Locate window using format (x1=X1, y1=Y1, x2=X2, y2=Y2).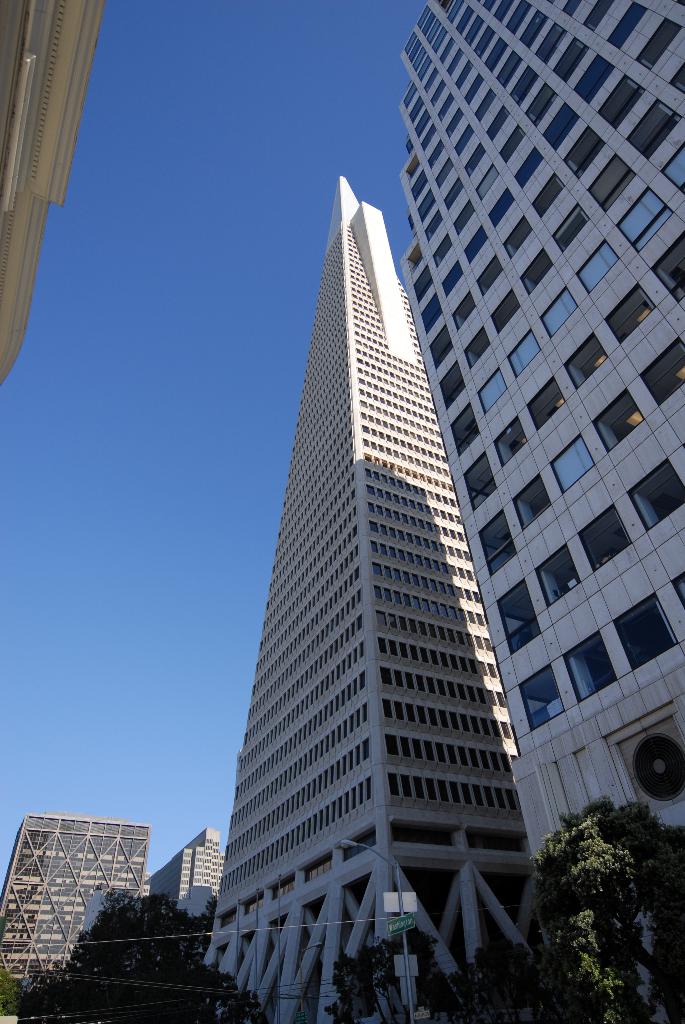
(x1=437, y1=180, x2=463, y2=200).
